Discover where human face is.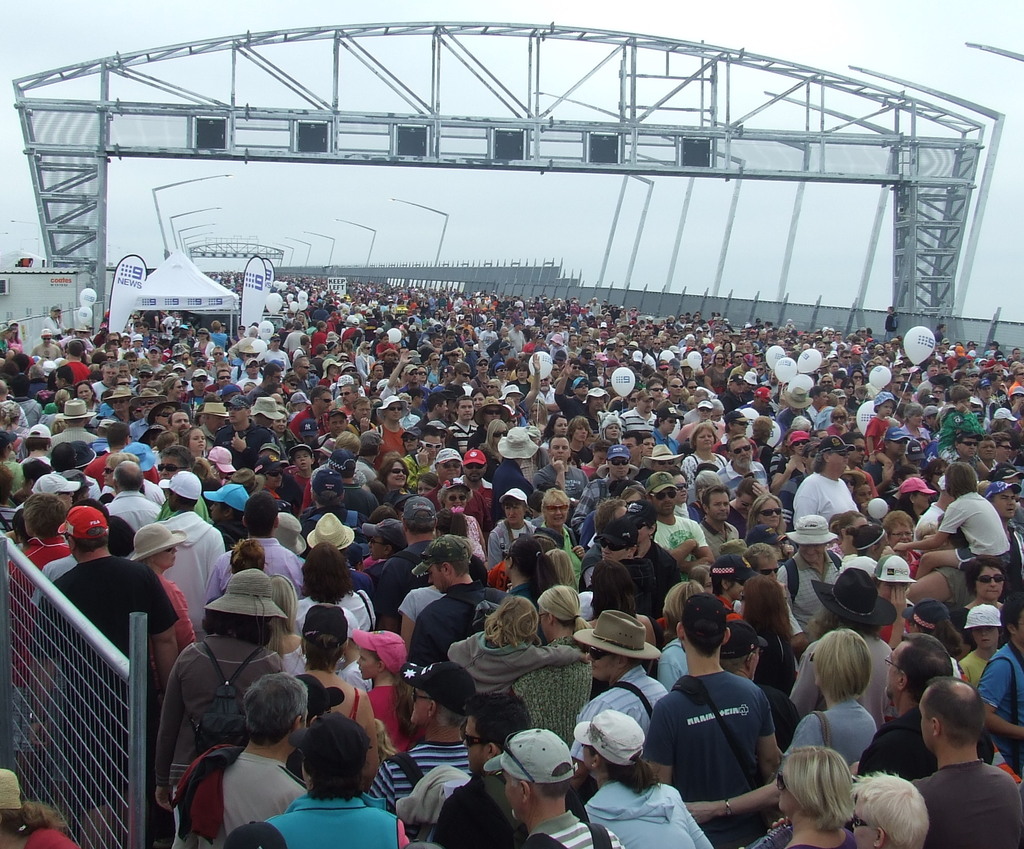
Discovered at [383,353,395,361].
